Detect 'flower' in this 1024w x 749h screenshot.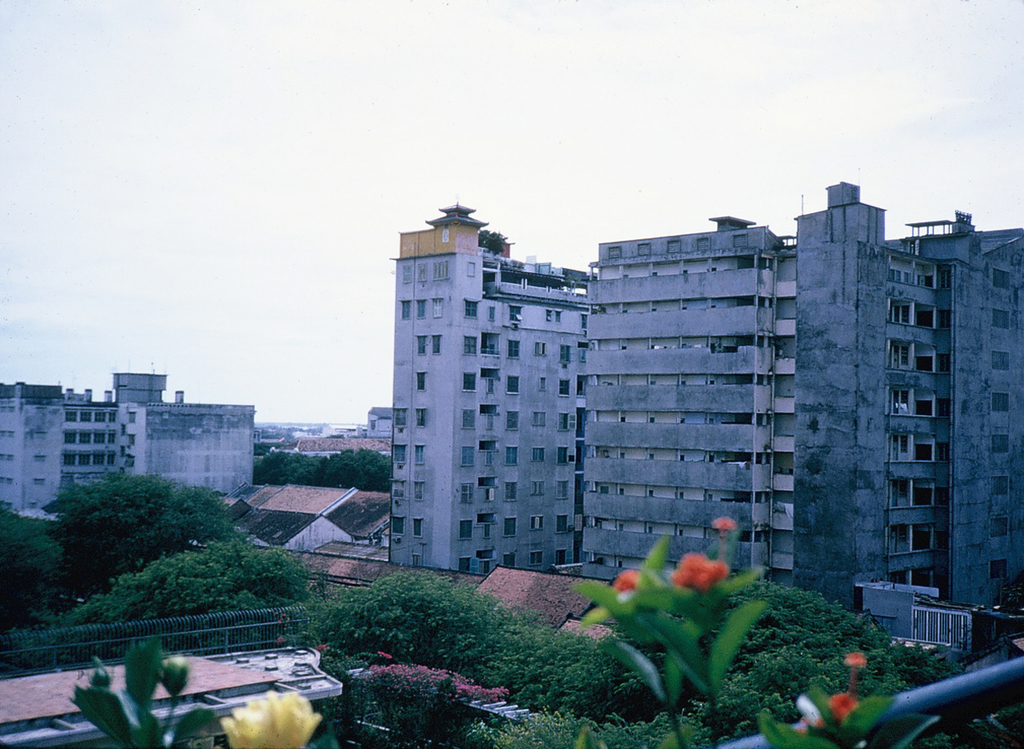
Detection: box=[709, 510, 738, 528].
